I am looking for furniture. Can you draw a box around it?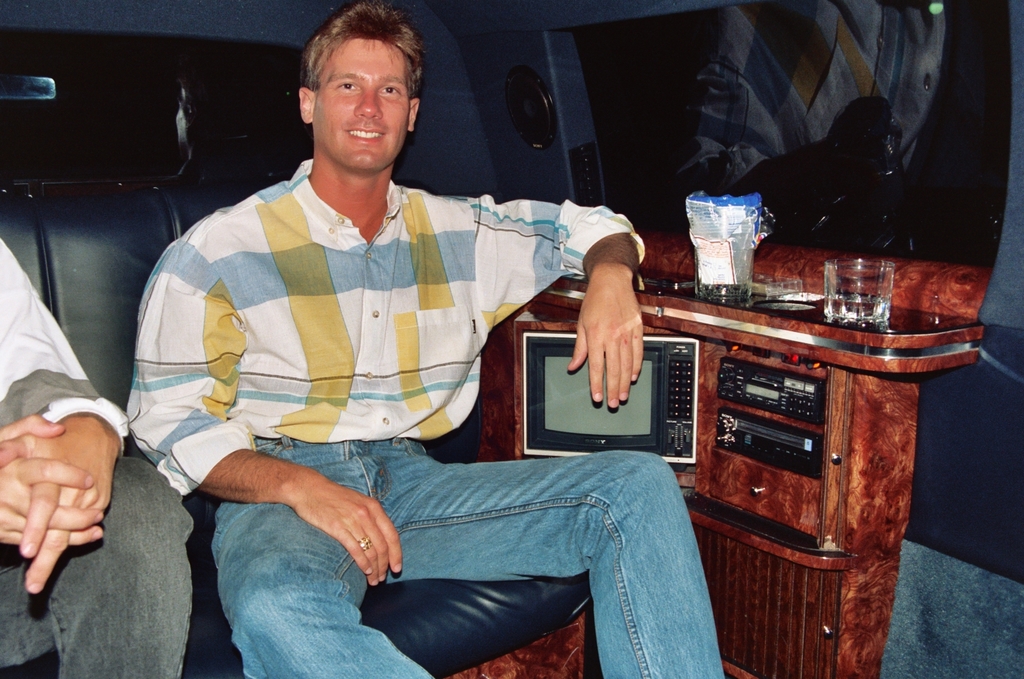
Sure, the bounding box is (476, 259, 992, 678).
